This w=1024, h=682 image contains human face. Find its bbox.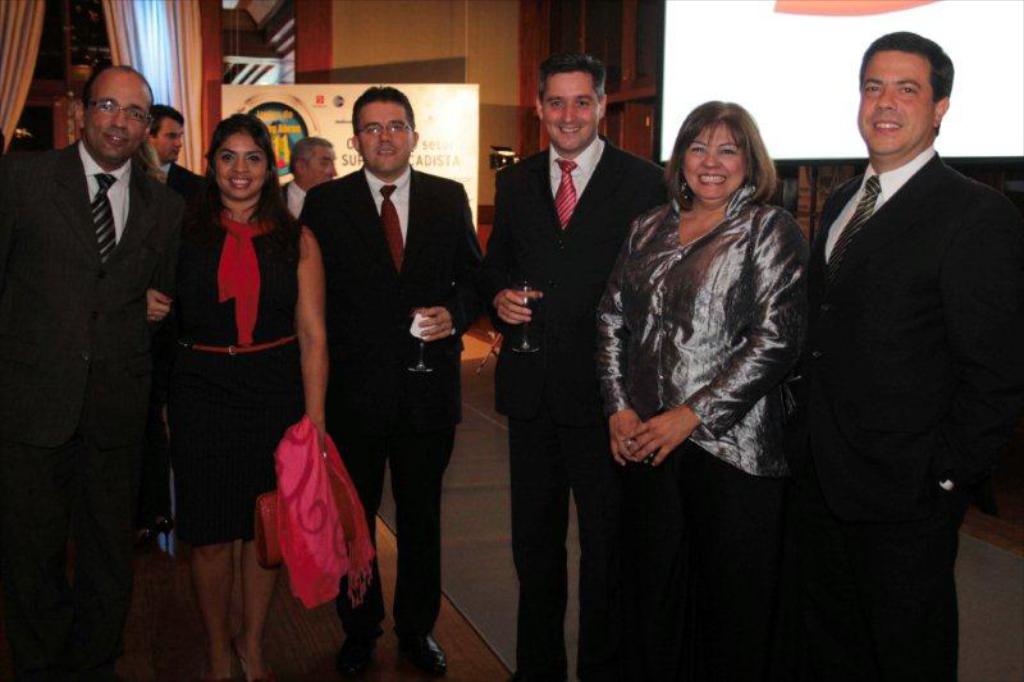
x1=858, y1=51, x2=936, y2=156.
